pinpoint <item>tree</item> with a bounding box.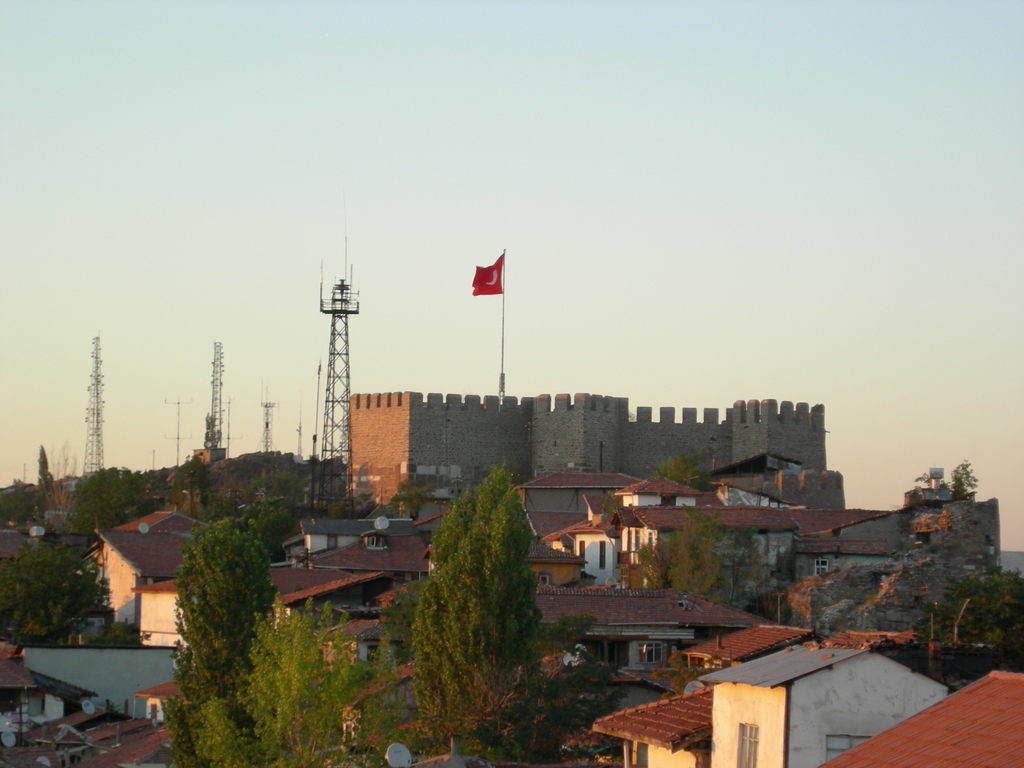
bbox(875, 569, 1023, 695).
